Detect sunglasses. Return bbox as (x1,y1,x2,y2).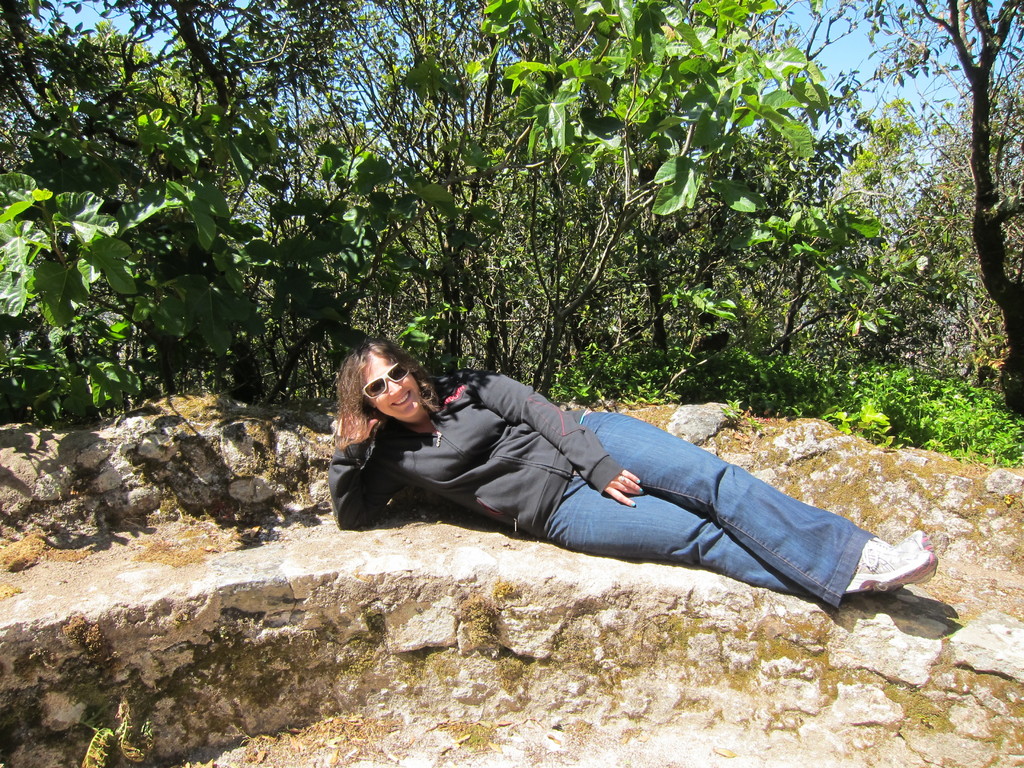
(353,360,413,401).
